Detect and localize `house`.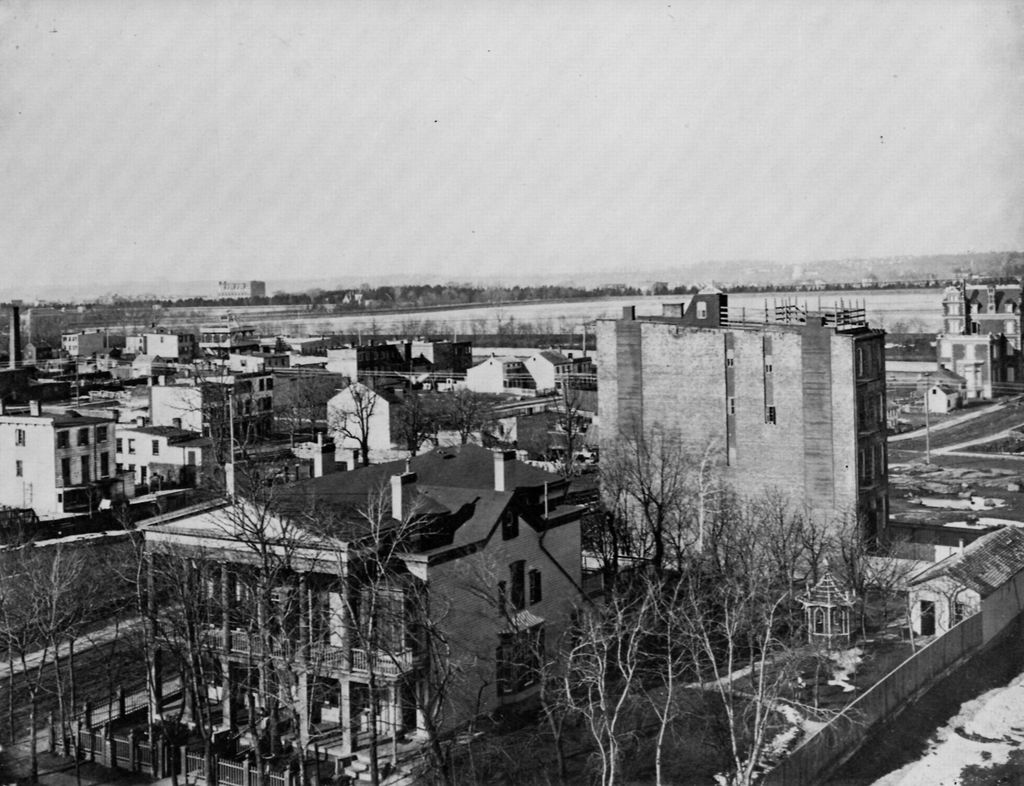
Localized at <region>136, 323, 205, 364</region>.
